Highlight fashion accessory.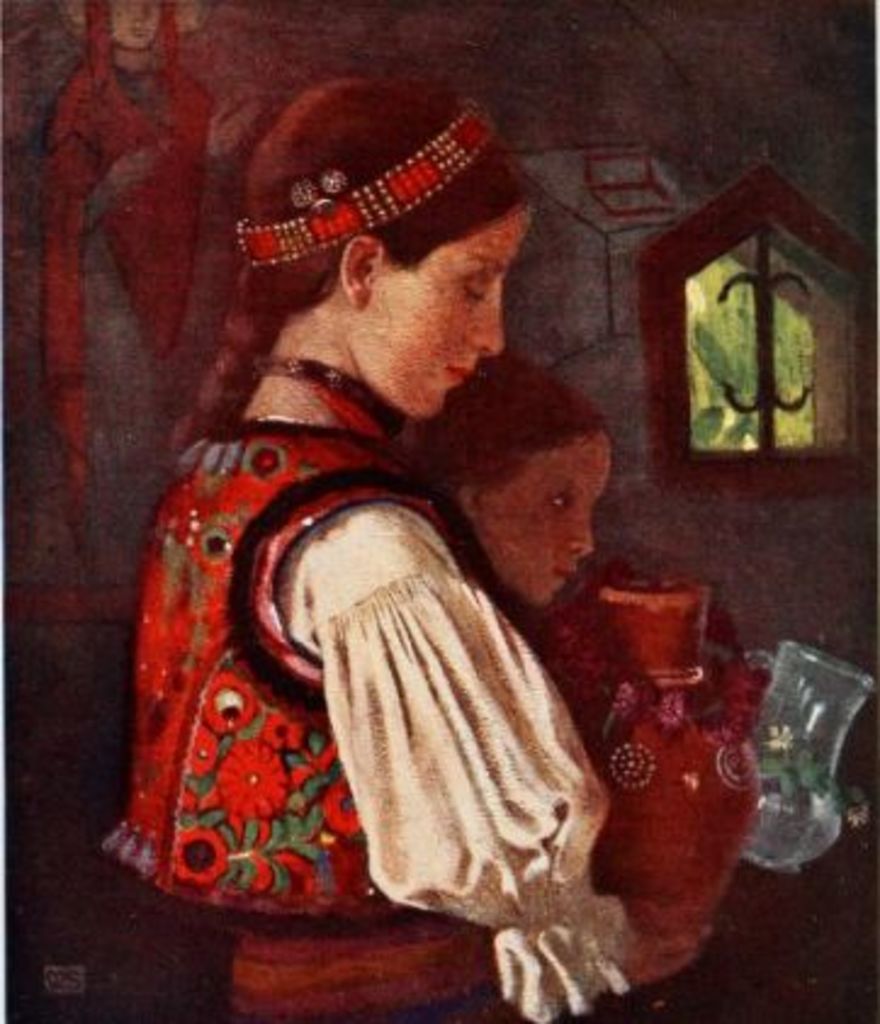
Highlighted region: bbox=[246, 350, 408, 438].
